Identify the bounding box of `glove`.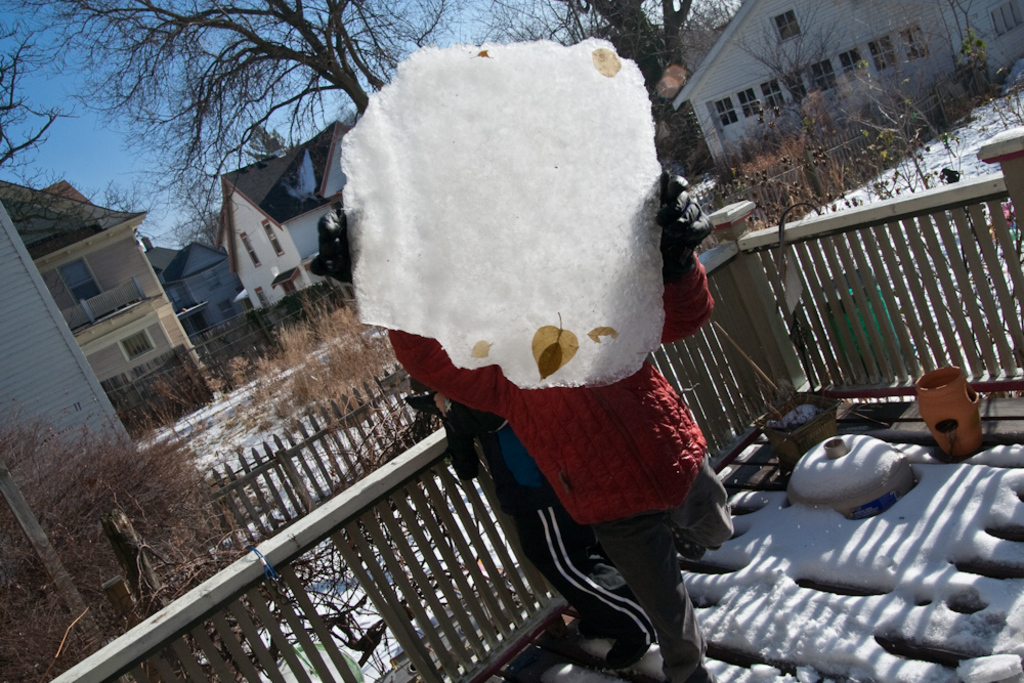
bbox=[305, 205, 351, 283].
